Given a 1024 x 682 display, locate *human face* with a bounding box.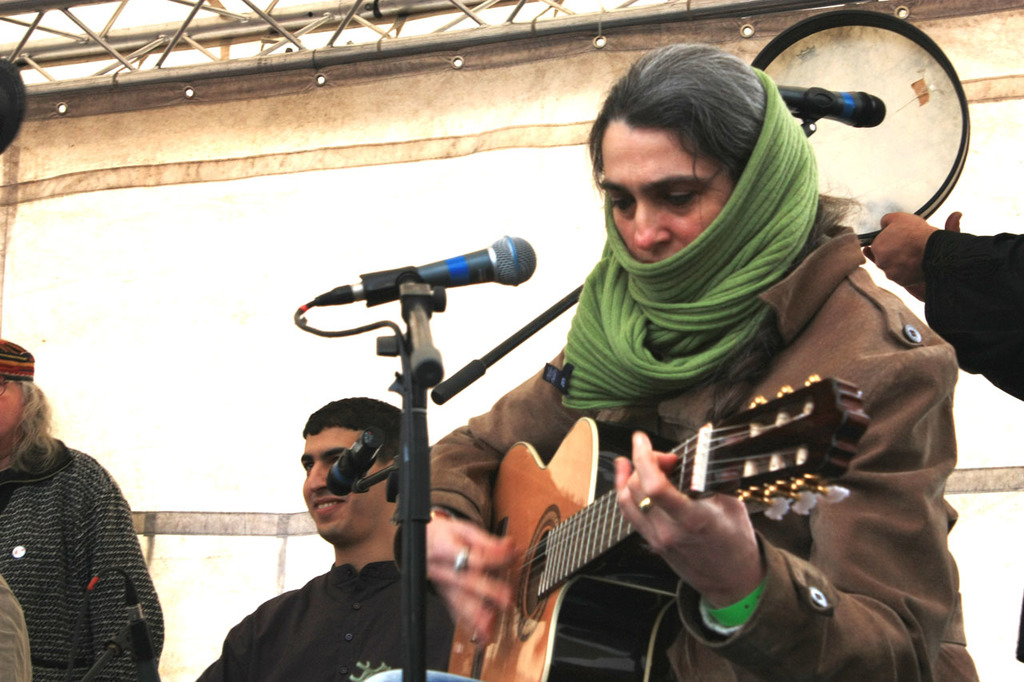
Located: x1=599, y1=121, x2=730, y2=262.
